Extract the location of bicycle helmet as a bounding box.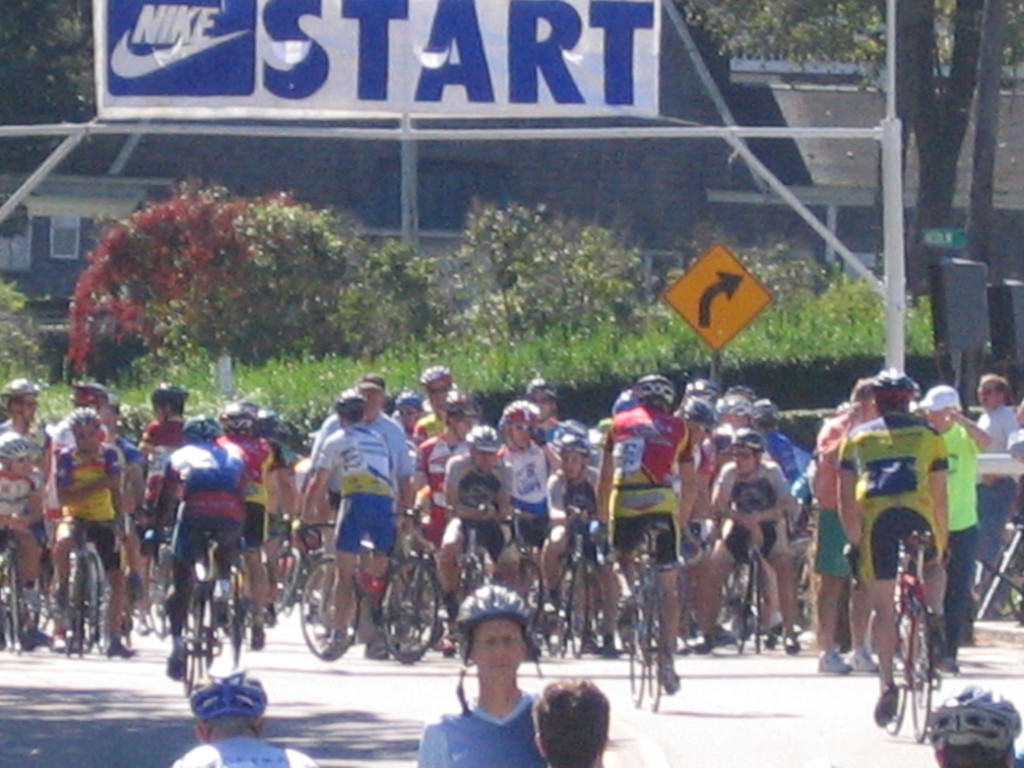
x1=546, y1=419, x2=589, y2=458.
